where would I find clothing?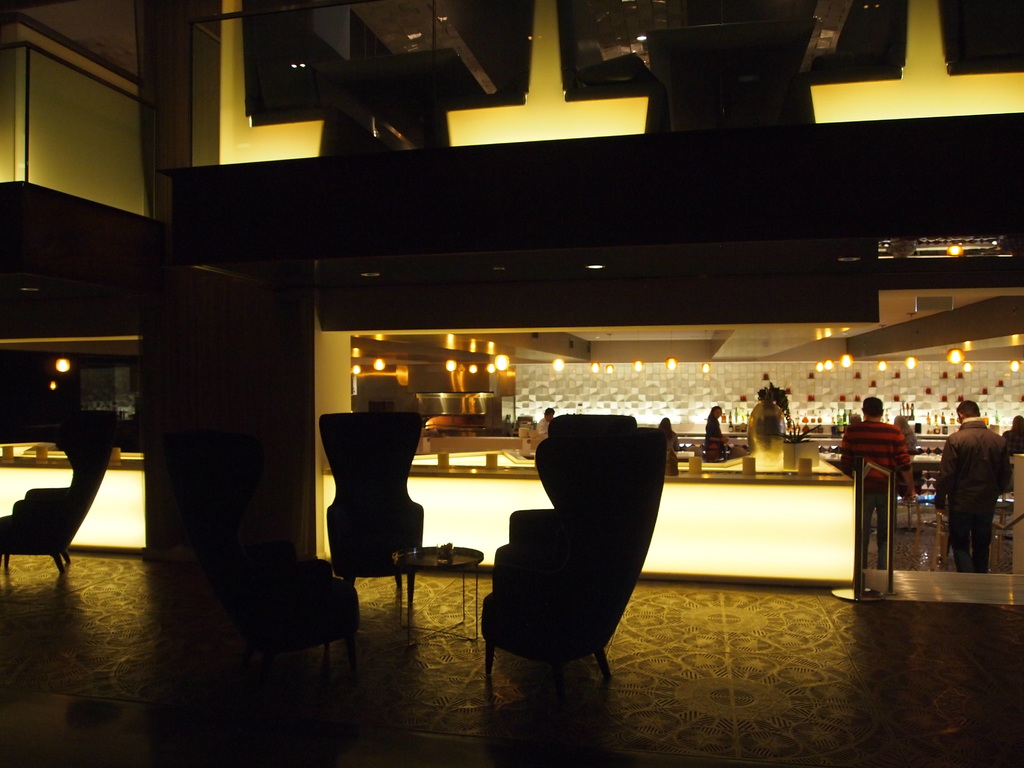
At bbox(666, 430, 682, 474).
